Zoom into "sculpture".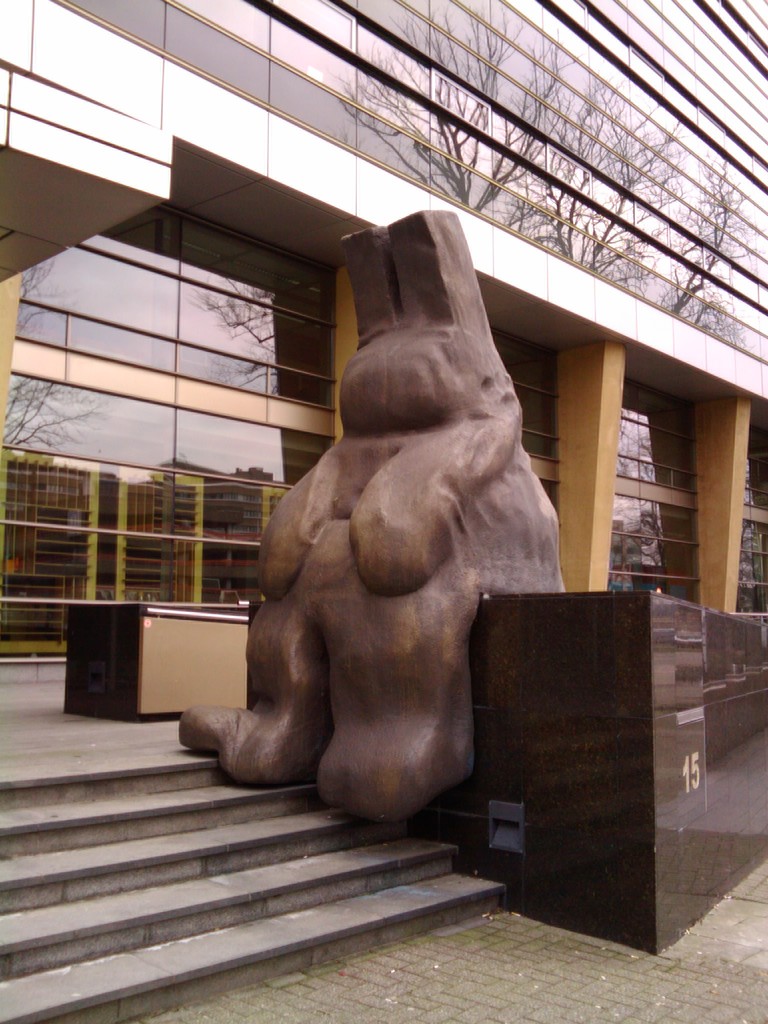
Zoom target: (left=193, top=194, right=589, bottom=838).
